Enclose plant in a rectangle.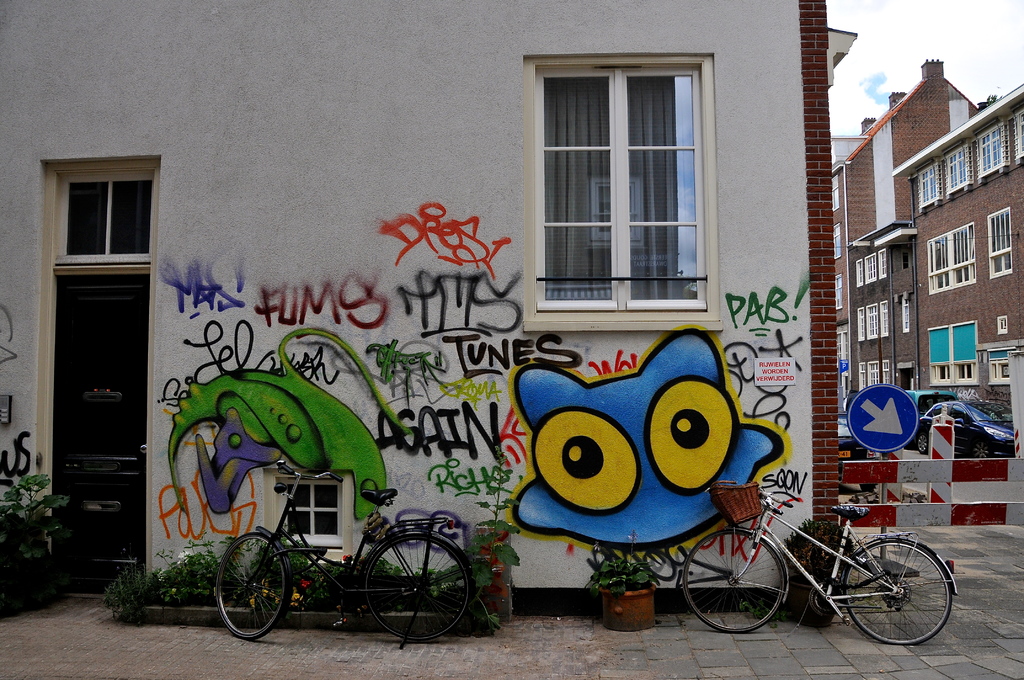
584/526/676/595.
